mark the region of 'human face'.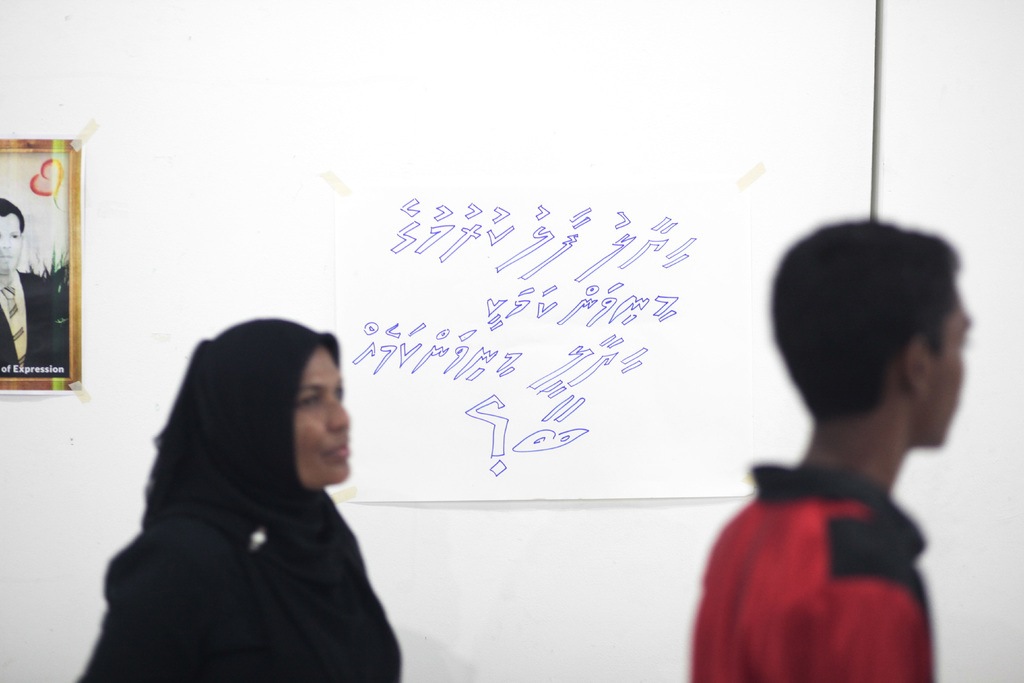
Region: bbox=[930, 287, 975, 446].
